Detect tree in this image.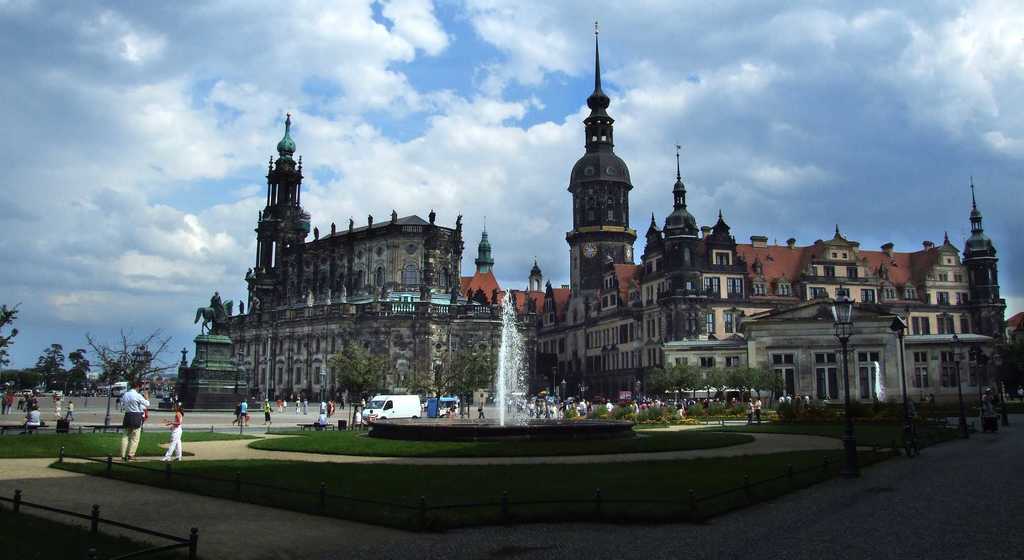
Detection: BBox(0, 299, 20, 372).
